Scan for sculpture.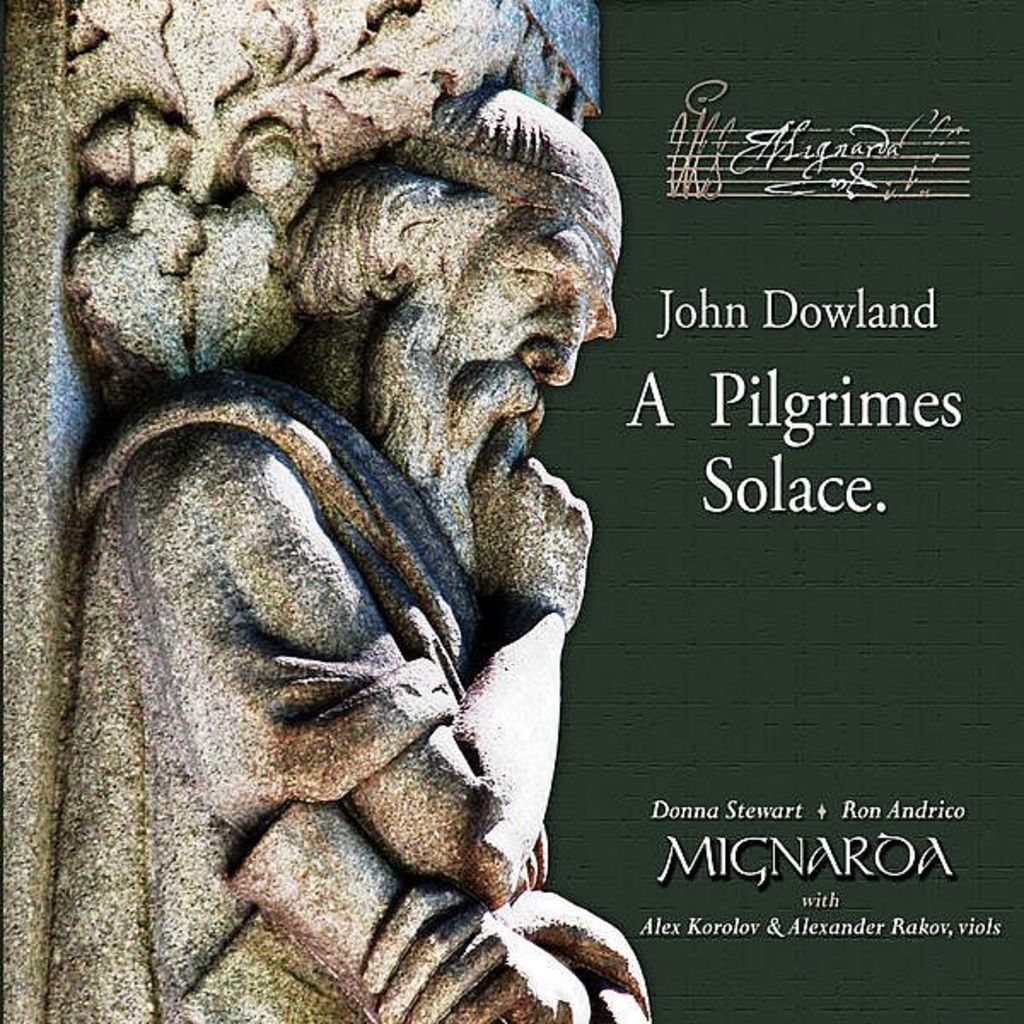
Scan result: 75:73:683:1023.
